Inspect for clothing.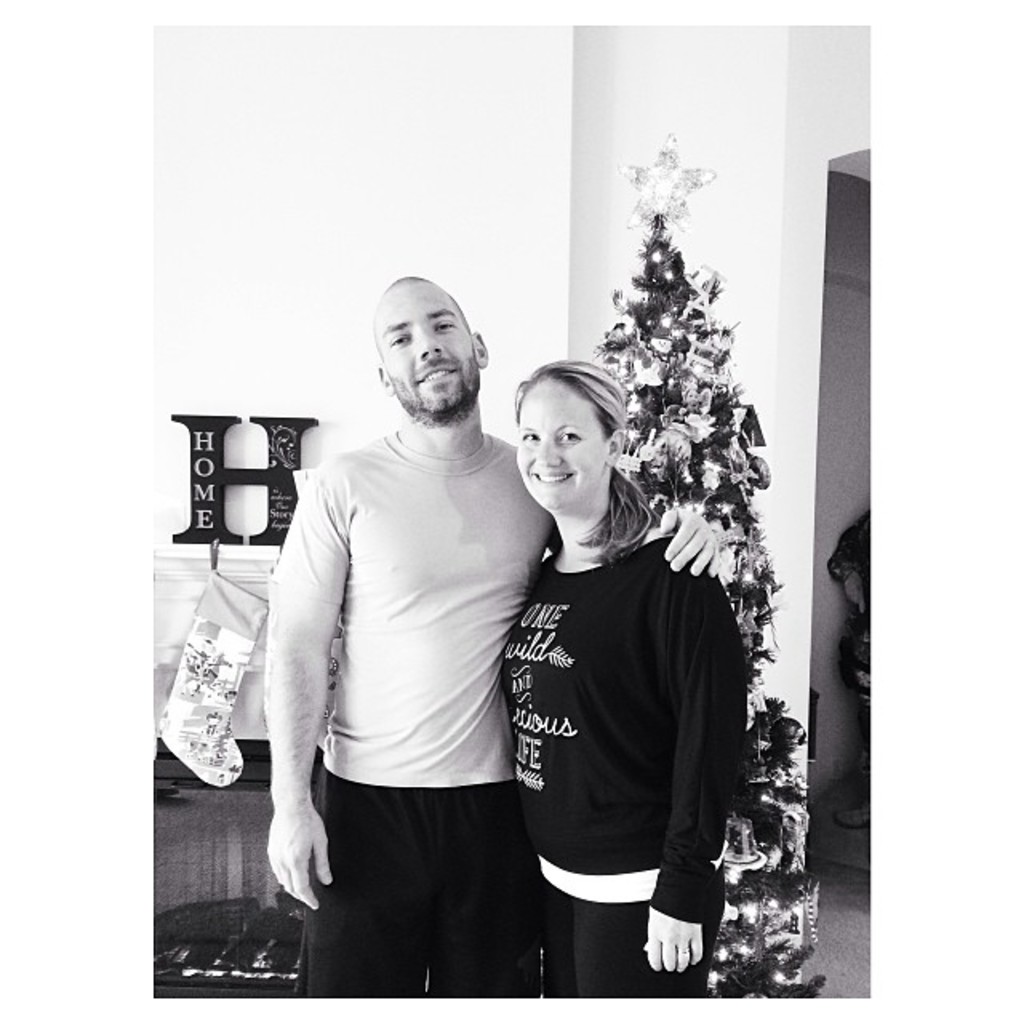
Inspection: x1=261 y1=419 x2=586 y2=1006.
